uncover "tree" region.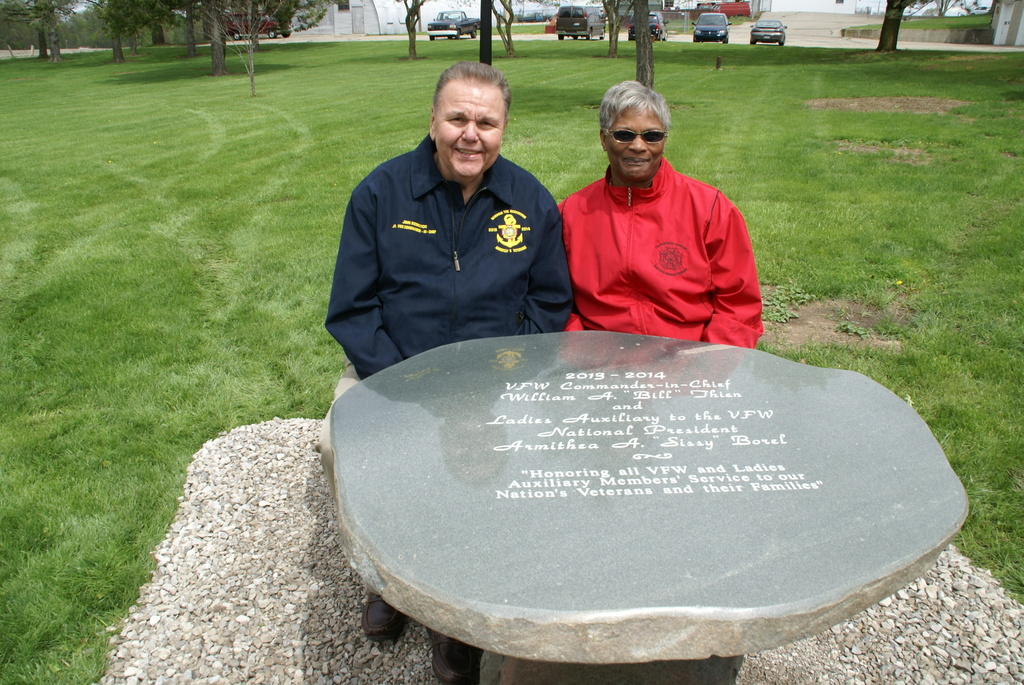
Uncovered: [x1=636, y1=0, x2=655, y2=90].
